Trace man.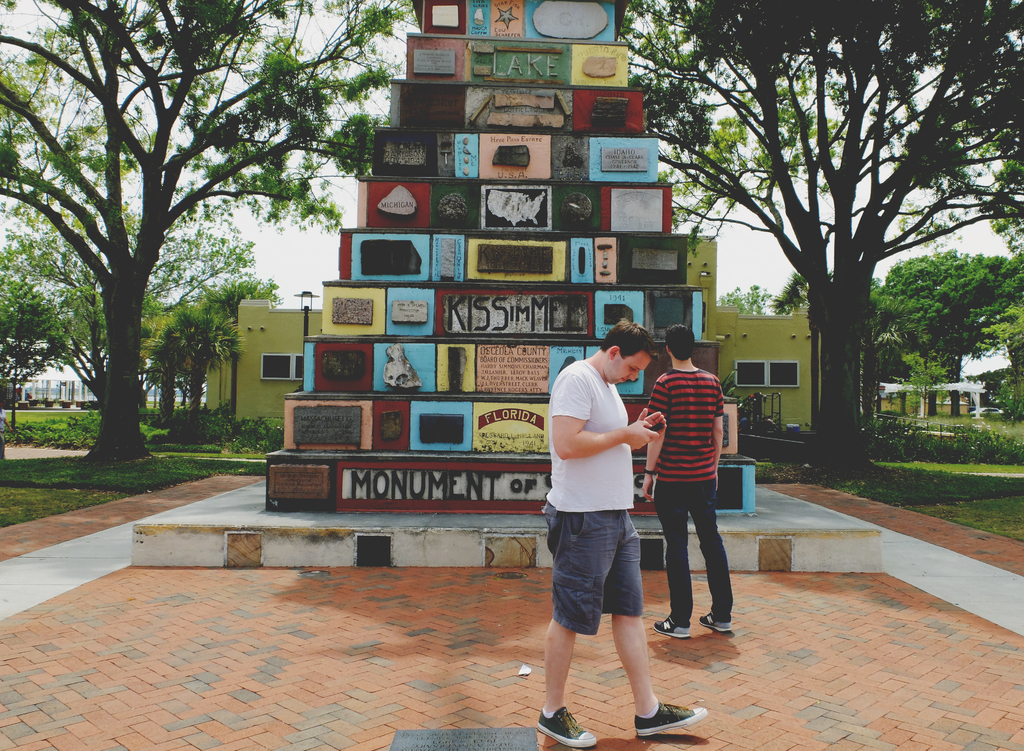
Traced to x1=532 y1=312 x2=667 y2=736.
